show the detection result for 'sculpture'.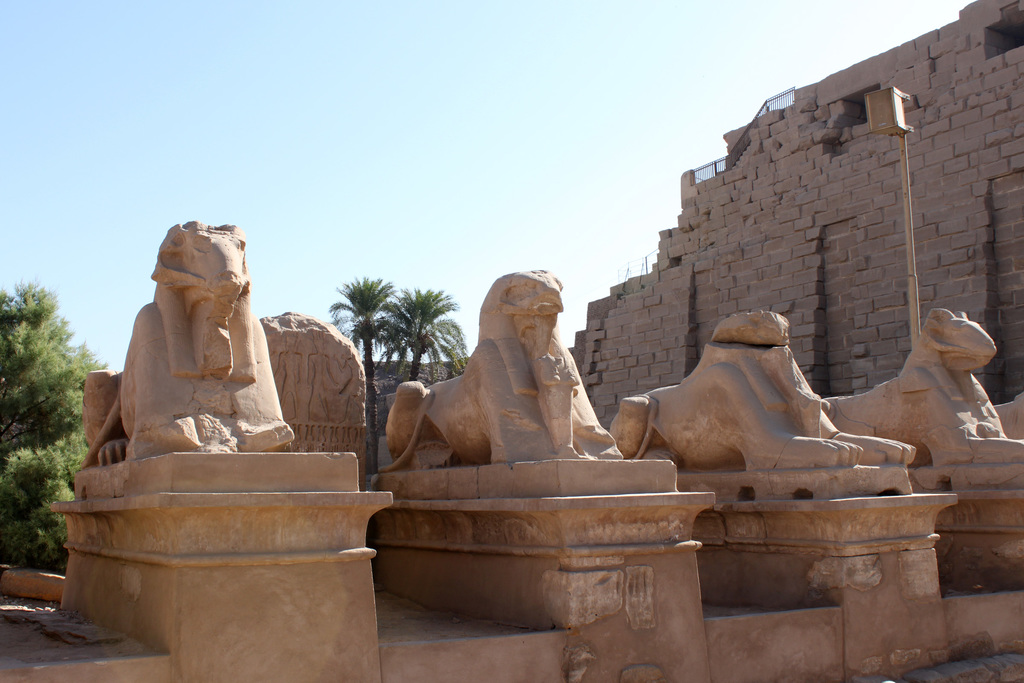
<region>605, 308, 916, 507</region>.
